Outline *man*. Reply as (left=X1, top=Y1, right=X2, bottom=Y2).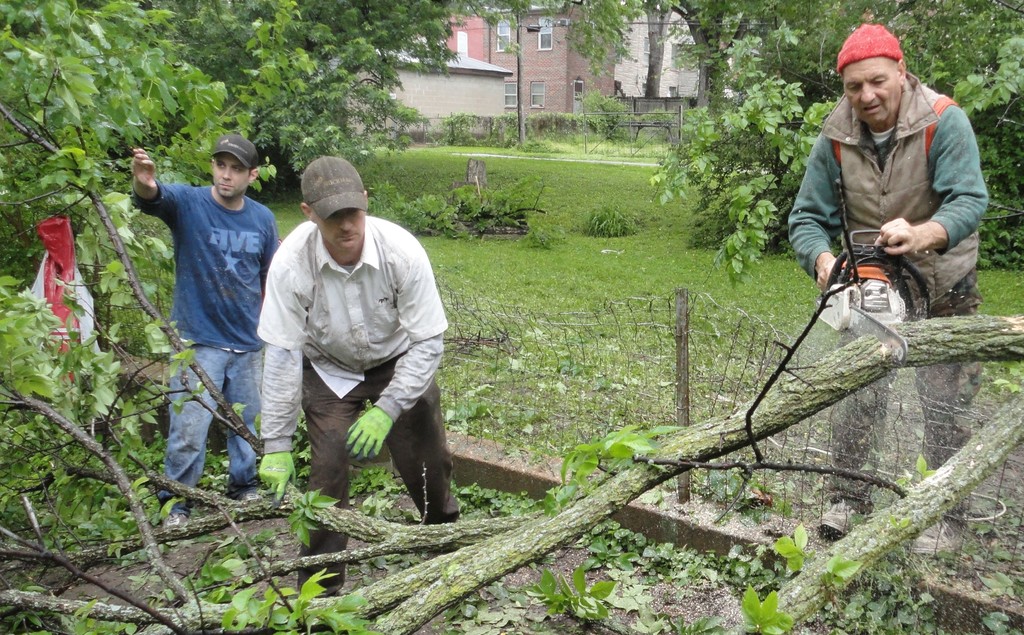
(left=257, top=124, right=460, bottom=525).
